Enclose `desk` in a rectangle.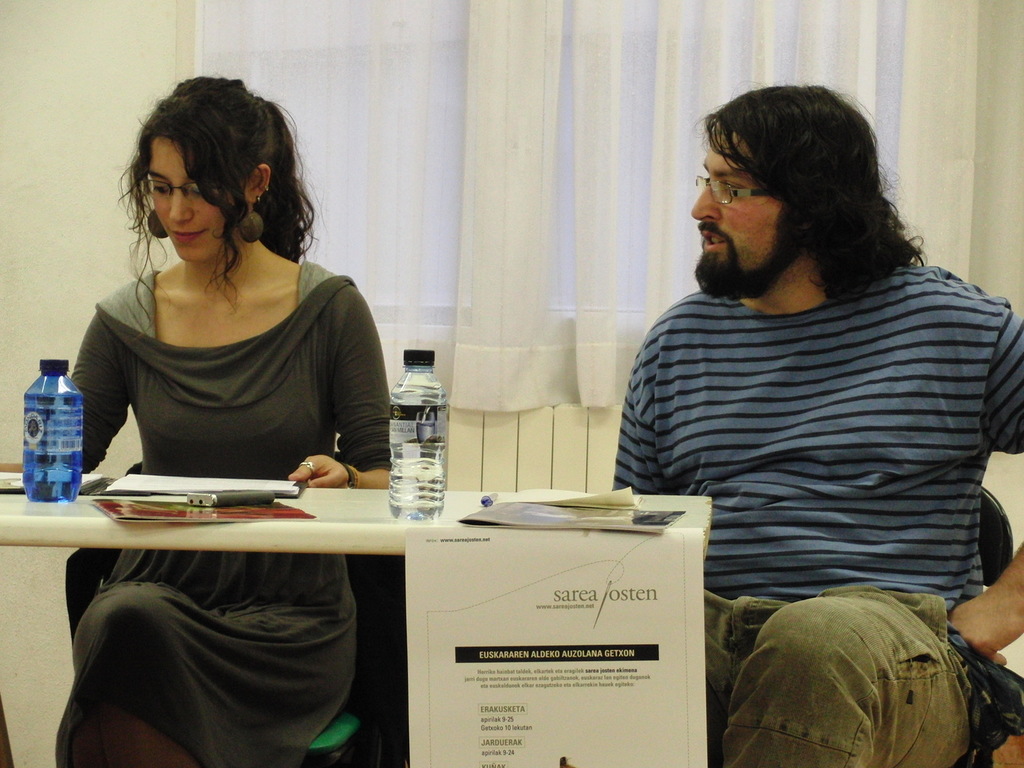
bbox=[0, 442, 737, 732].
